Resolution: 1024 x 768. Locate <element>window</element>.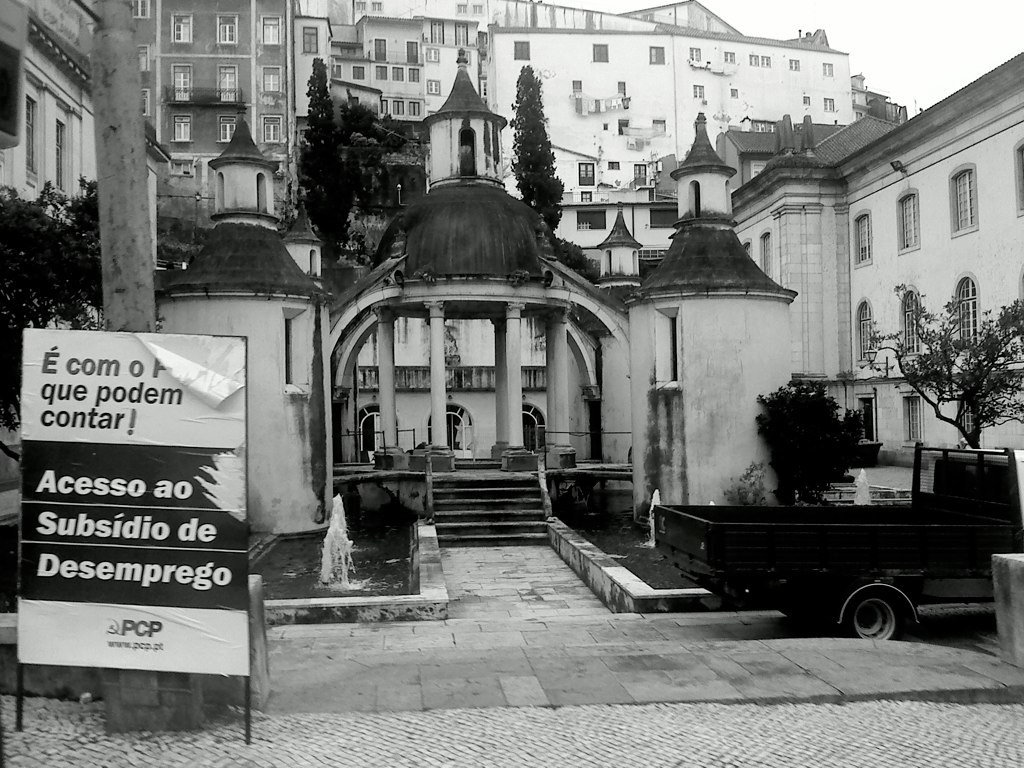
bbox=(173, 14, 190, 42).
